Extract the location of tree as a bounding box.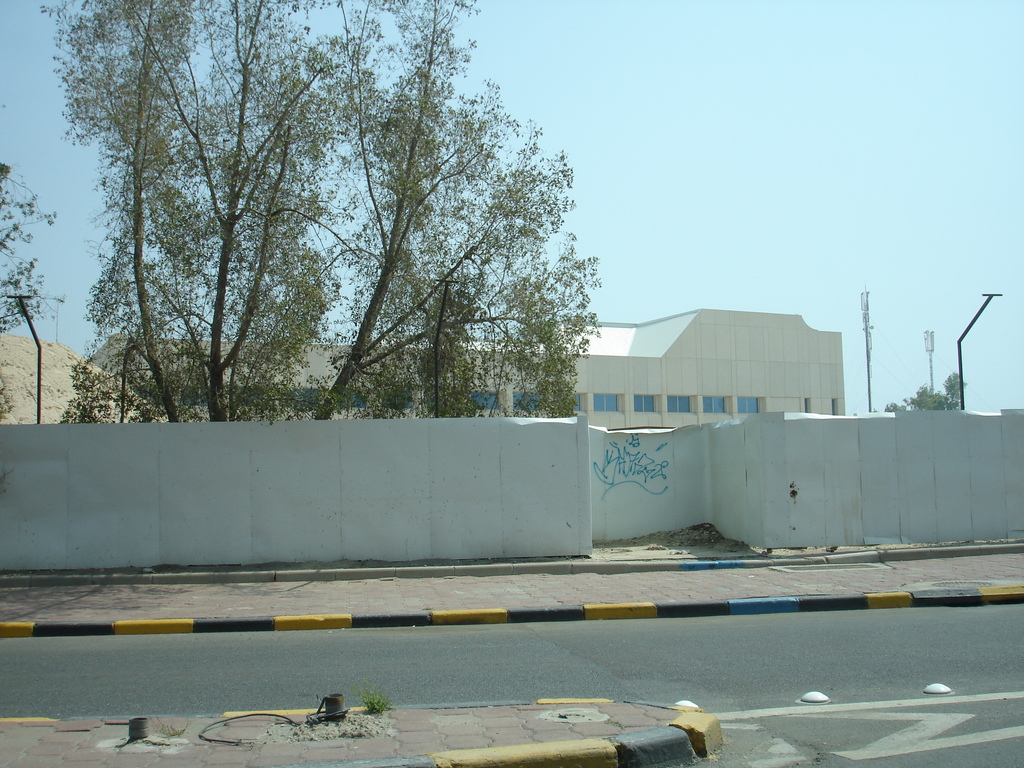
[909, 368, 972, 410].
